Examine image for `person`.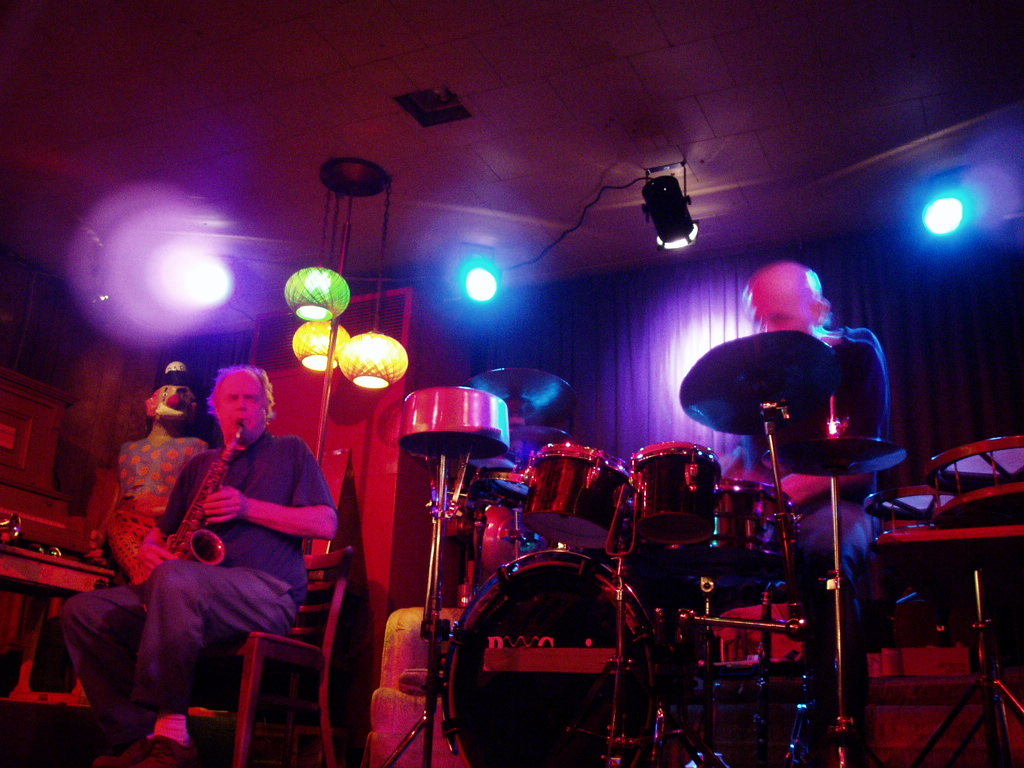
Examination result: x1=113, y1=362, x2=208, y2=534.
